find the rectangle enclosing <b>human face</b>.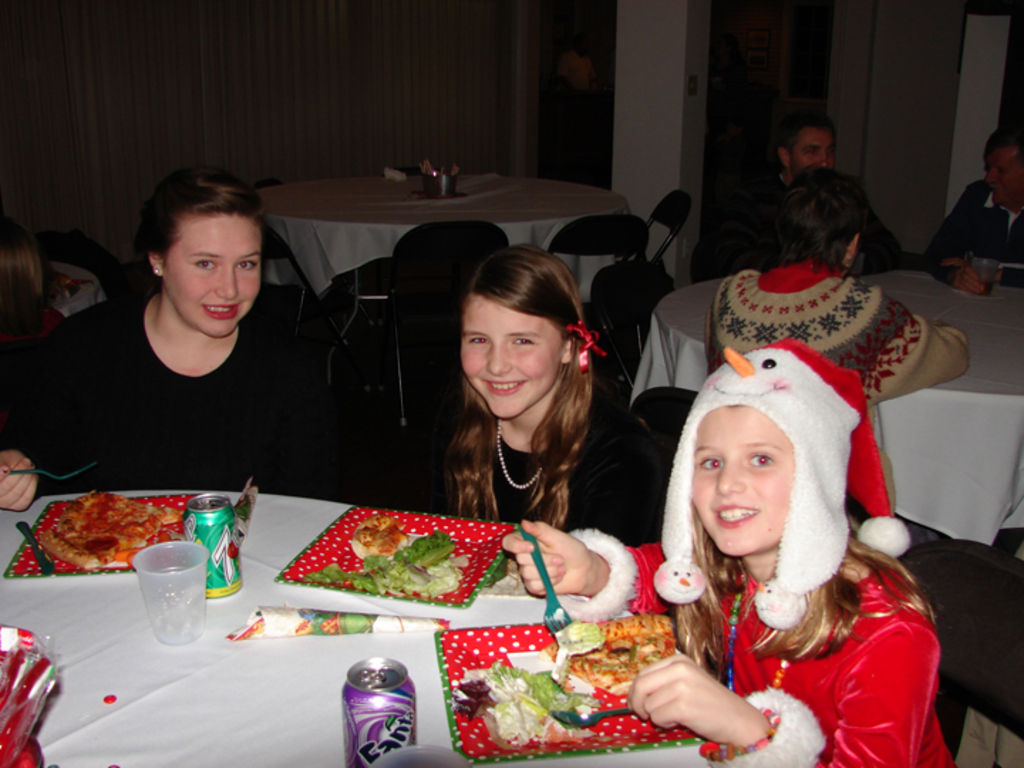
bbox=(791, 127, 825, 164).
